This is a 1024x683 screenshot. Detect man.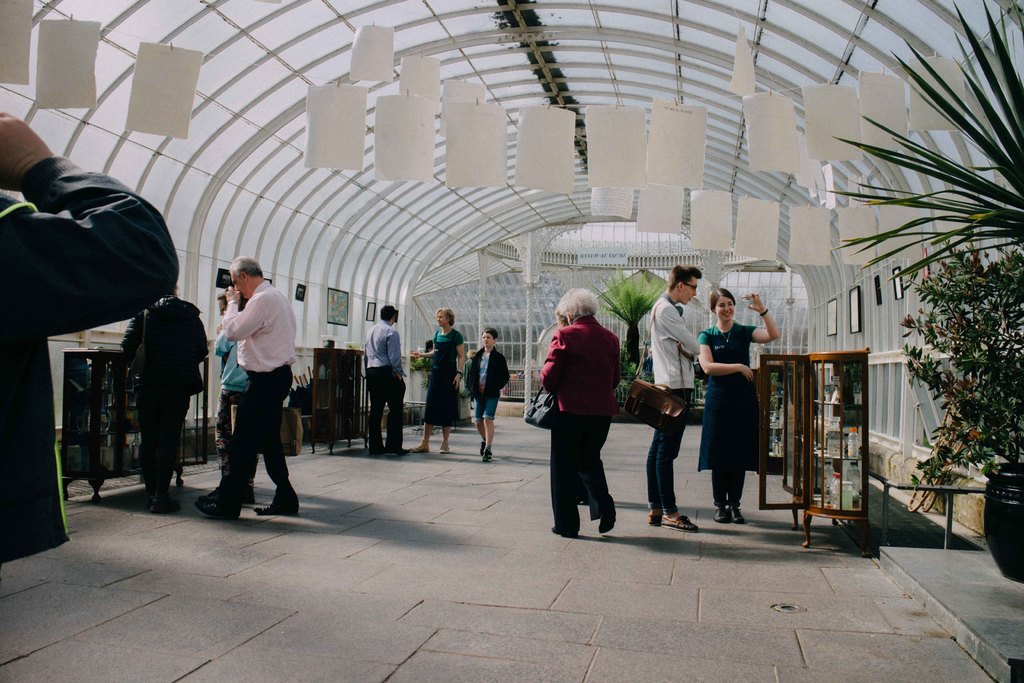
bbox=[124, 290, 210, 495].
